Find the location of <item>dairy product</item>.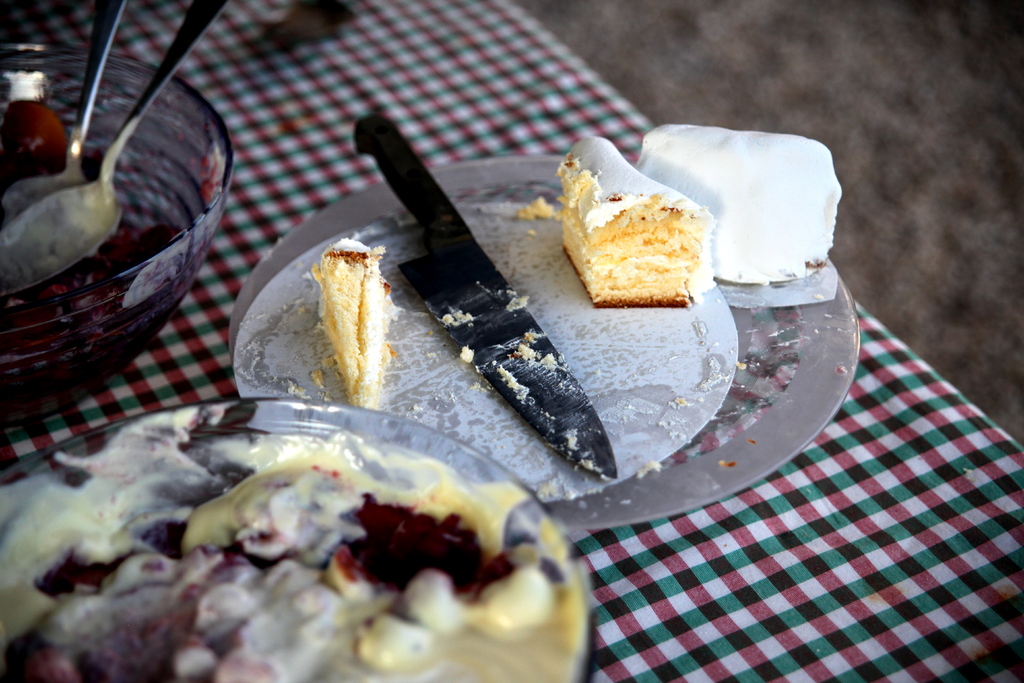
Location: left=310, top=240, right=406, bottom=400.
